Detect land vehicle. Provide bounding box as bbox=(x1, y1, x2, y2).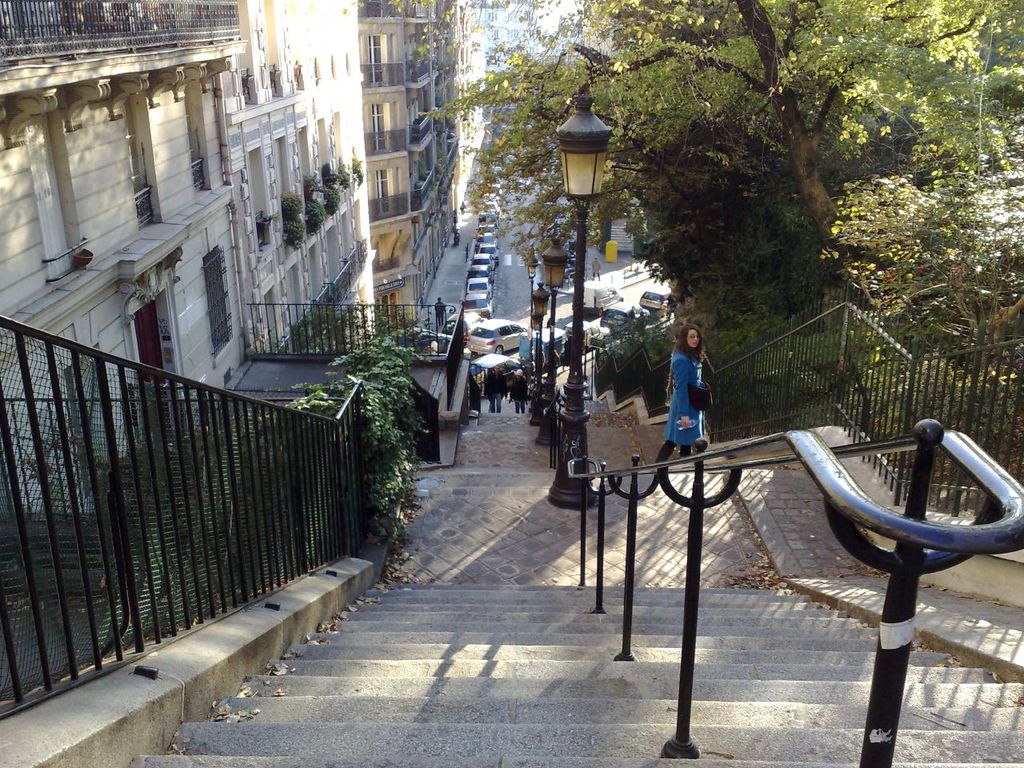
bbox=(570, 277, 625, 317).
